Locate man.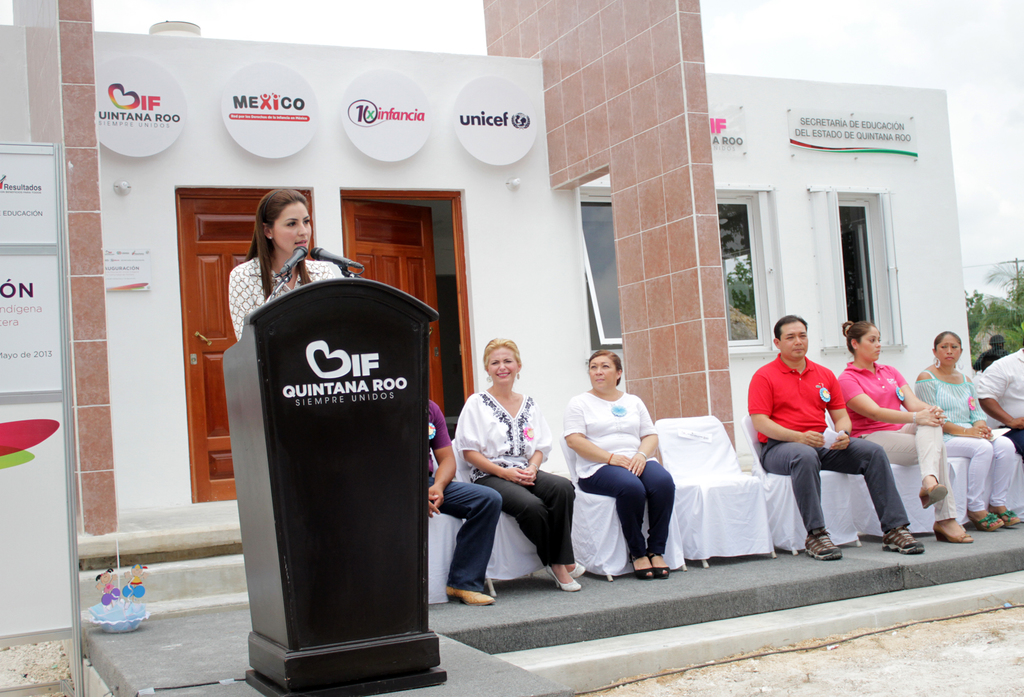
Bounding box: [764, 326, 915, 553].
